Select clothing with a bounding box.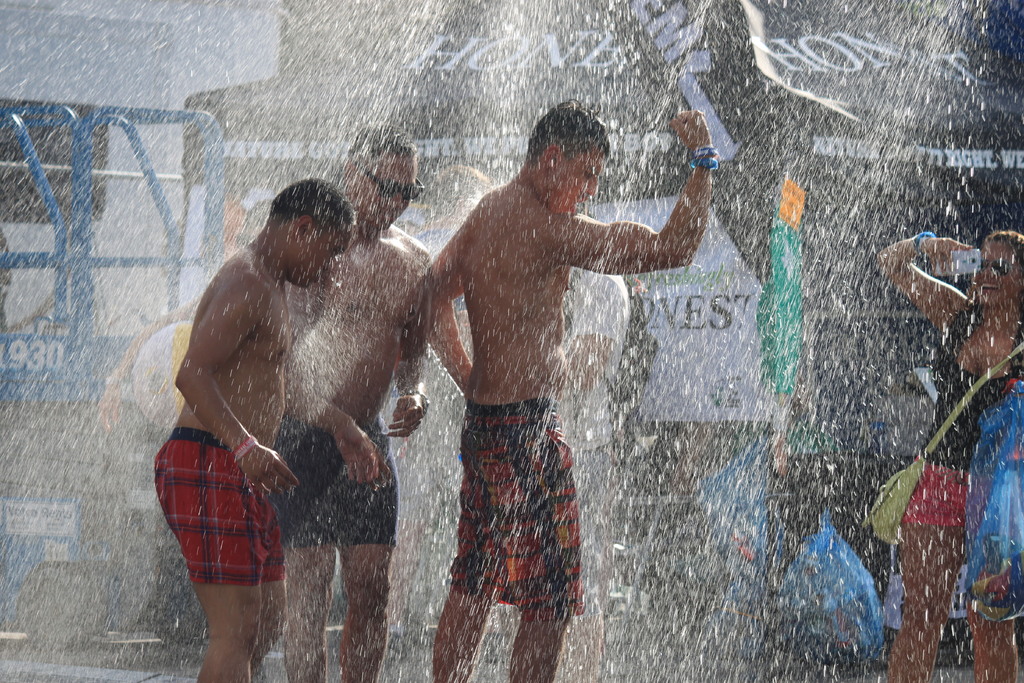
(left=276, top=429, right=396, bottom=546).
